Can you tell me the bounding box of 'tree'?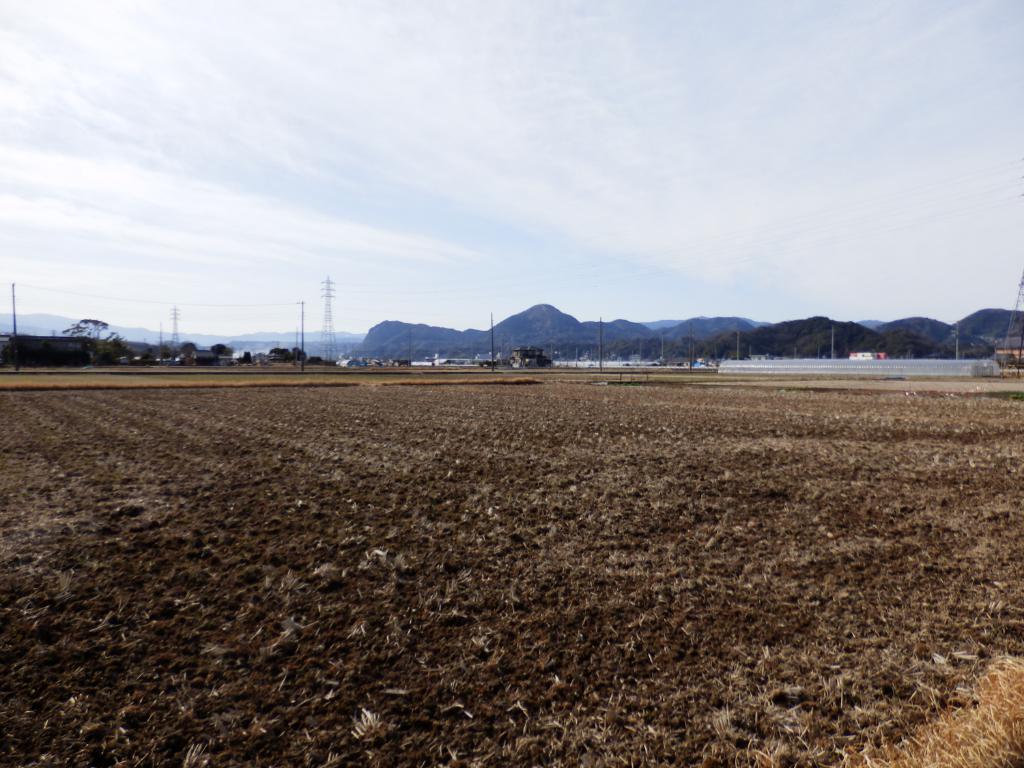
crop(62, 320, 132, 362).
